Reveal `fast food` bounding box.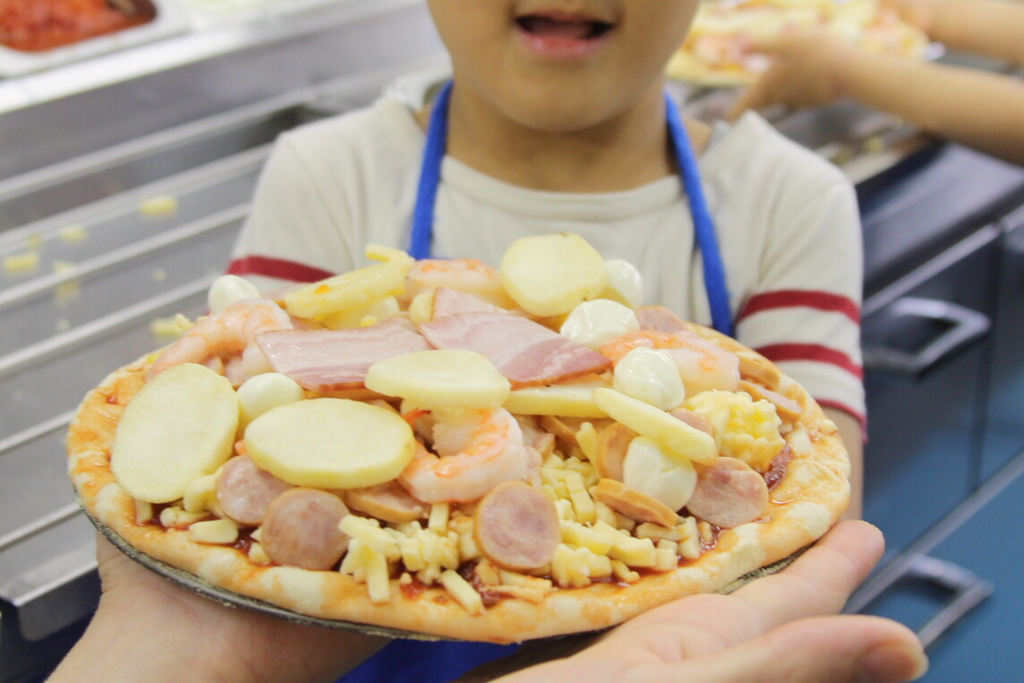
Revealed: (x1=665, y1=0, x2=930, y2=86).
